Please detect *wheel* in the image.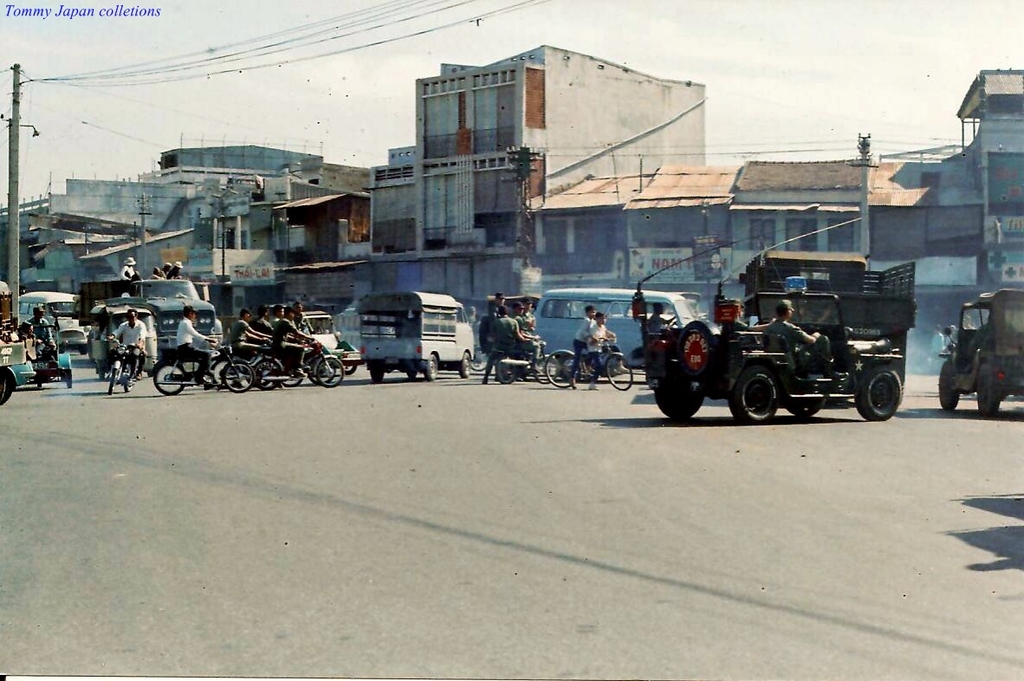
x1=250 y1=362 x2=282 y2=387.
